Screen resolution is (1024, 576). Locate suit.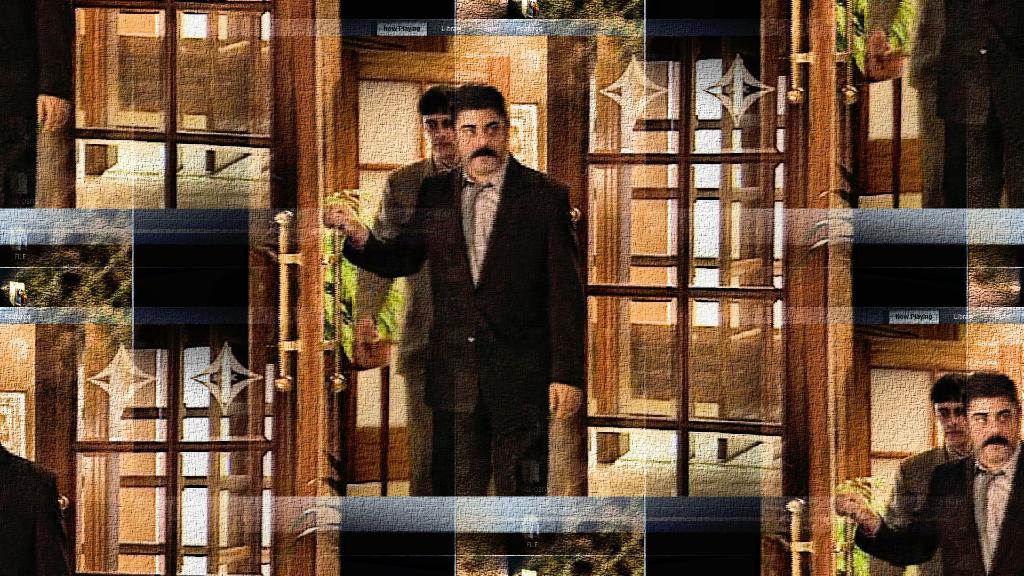
<region>863, 448, 977, 575</region>.
